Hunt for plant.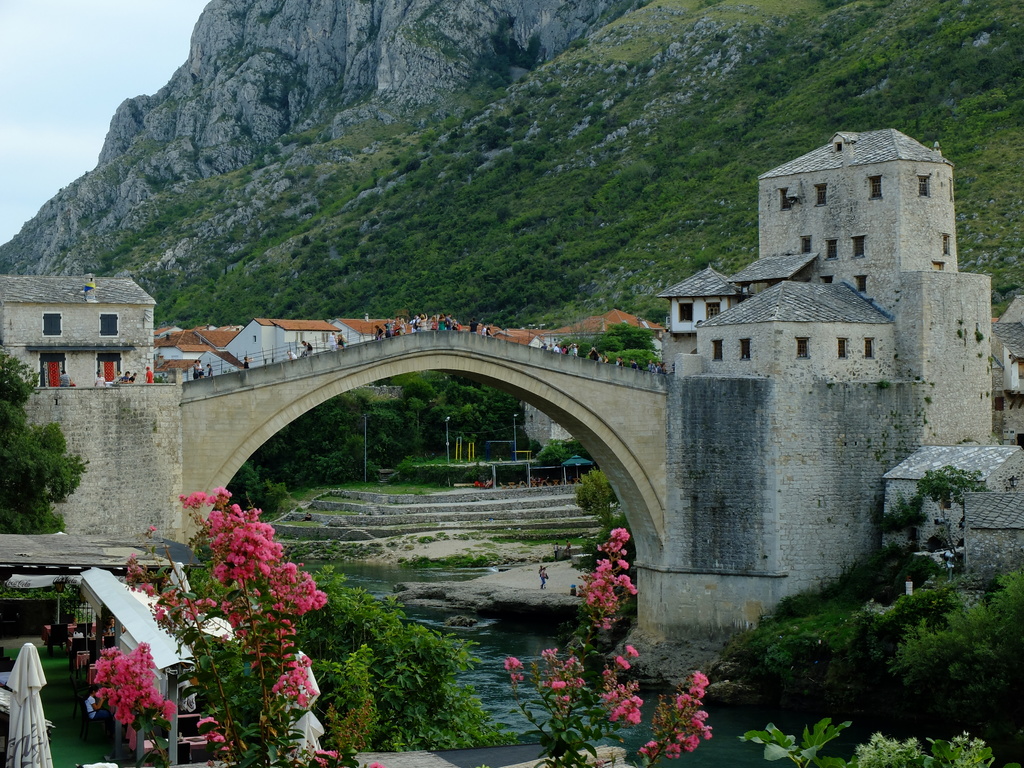
Hunted down at <bbox>575, 467, 619, 522</bbox>.
